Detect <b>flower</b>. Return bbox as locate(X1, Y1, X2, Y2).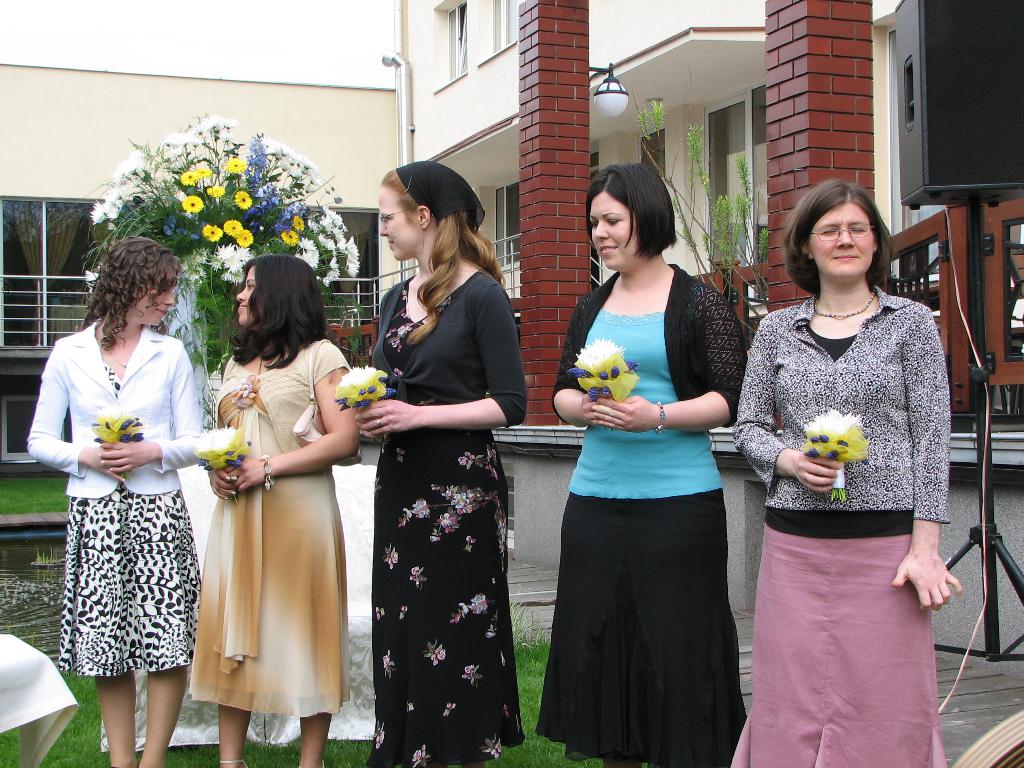
locate(148, 116, 243, 154).
